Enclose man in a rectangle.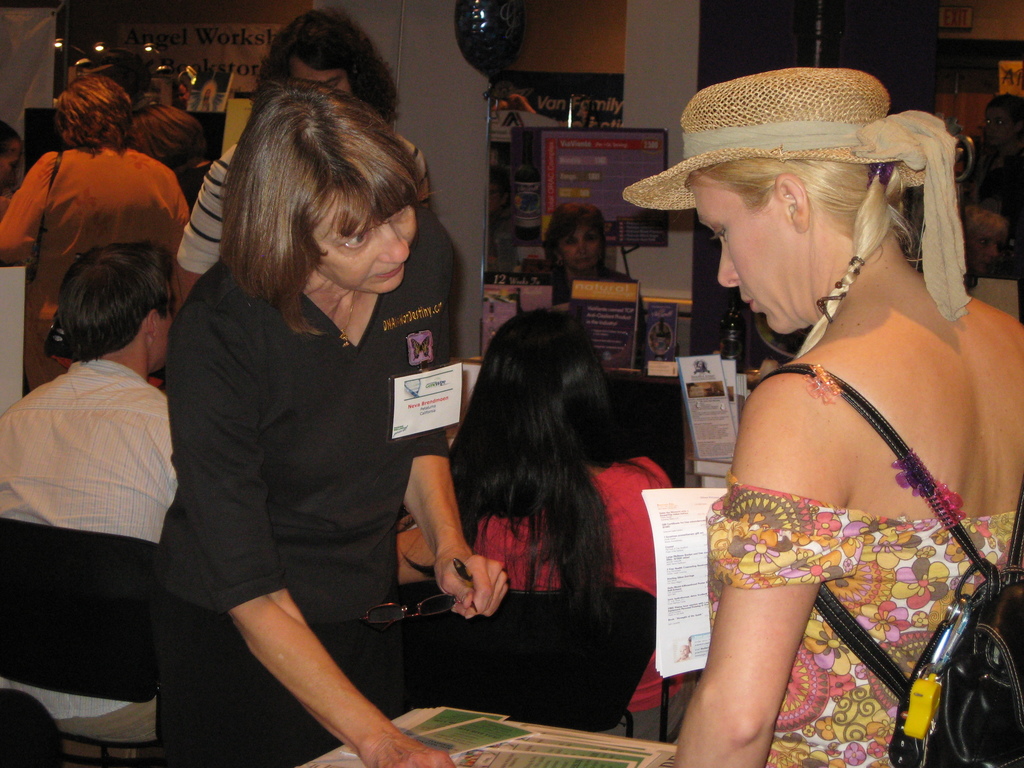
173/10/431/305.
